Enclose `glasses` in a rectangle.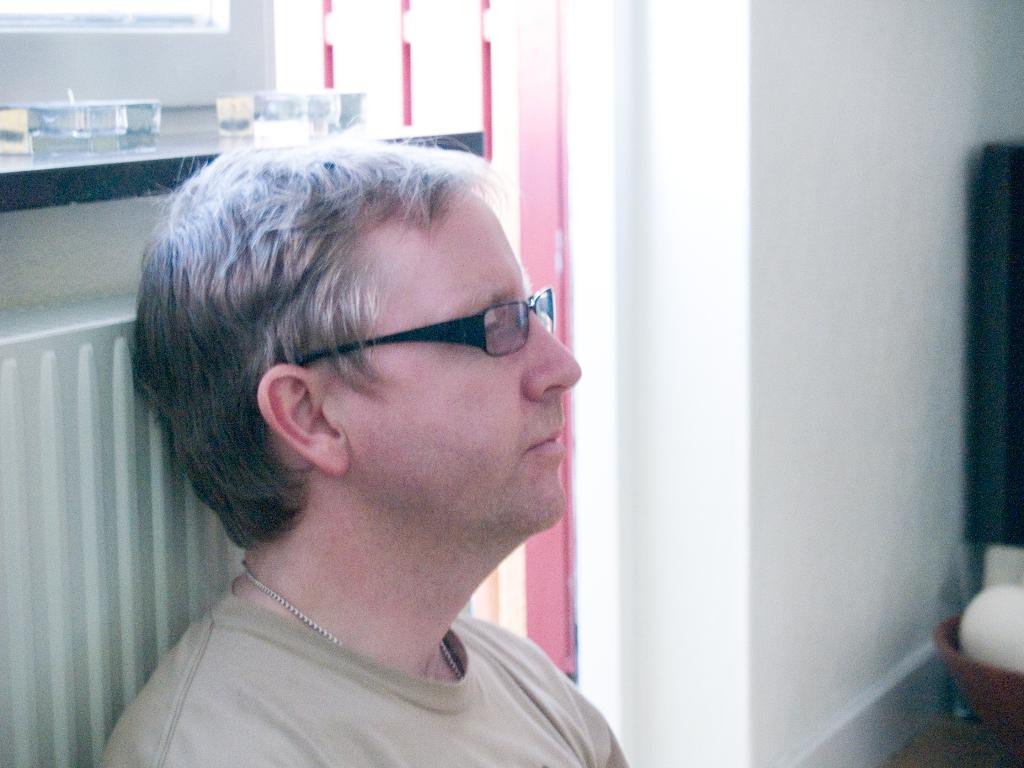
(x1=284, y1=289, x2=553, y2=389).
